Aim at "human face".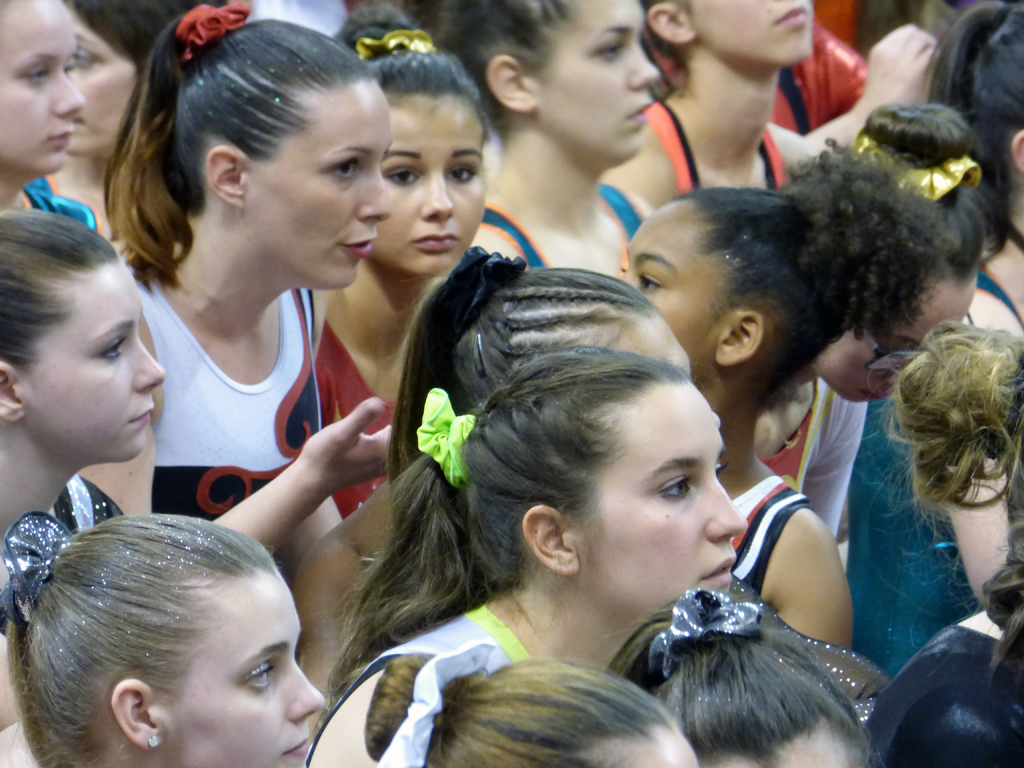
Aimed at 244:83:386:285.
